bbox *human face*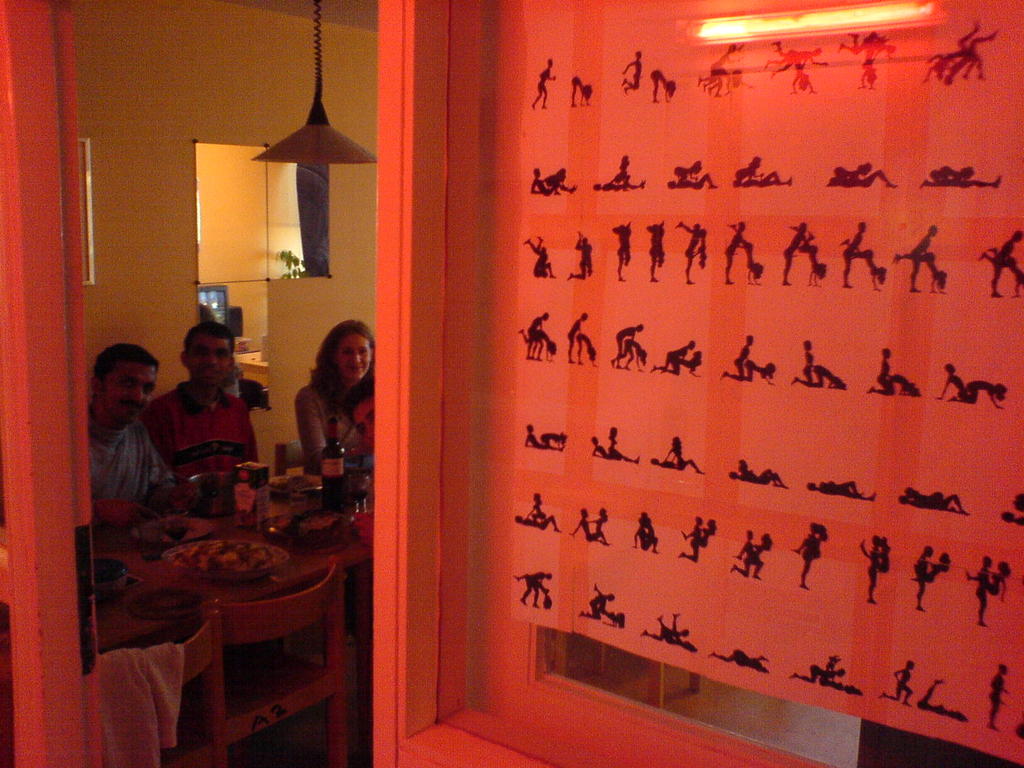
left=104, top=367, right=158, bottom=424
